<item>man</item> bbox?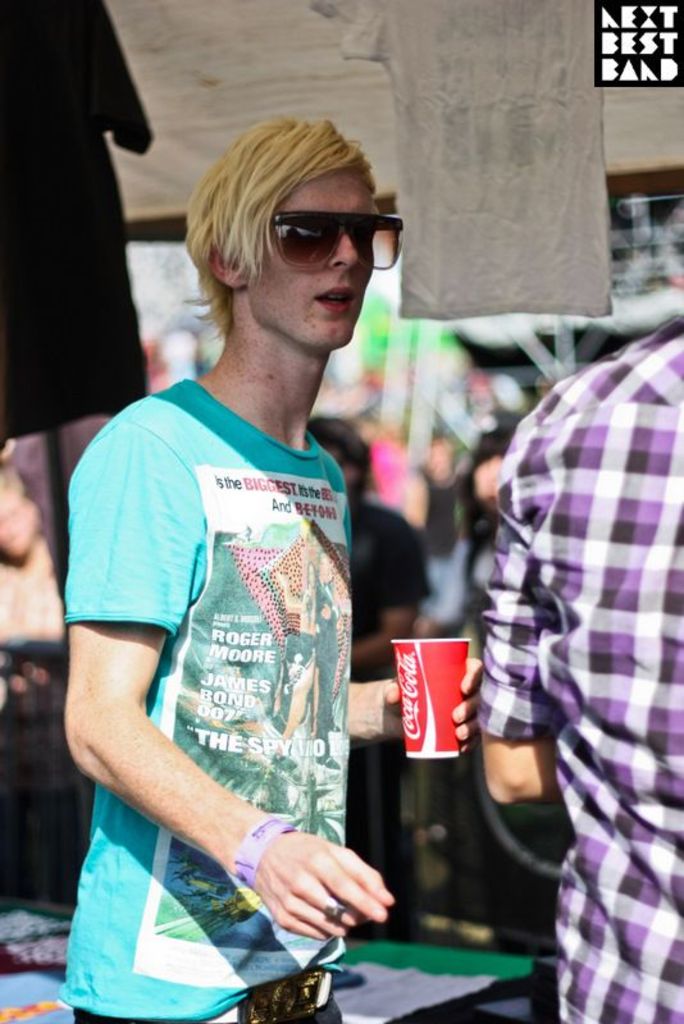
[479, 315, 683, 1023]
